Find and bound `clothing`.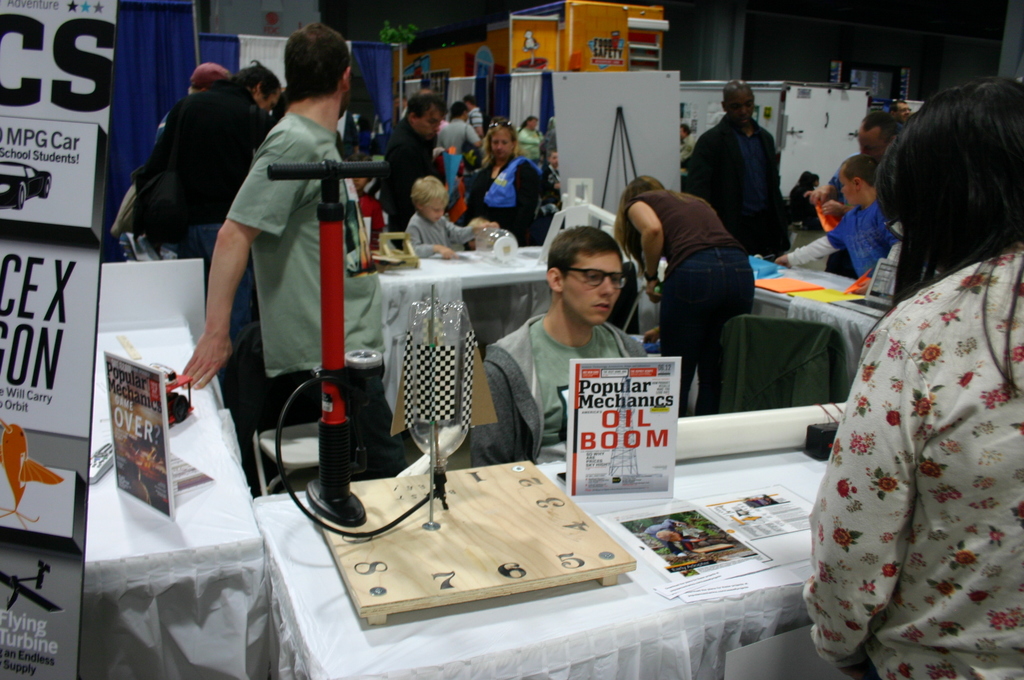
Bound: detection(387, 113, 434, 239).
